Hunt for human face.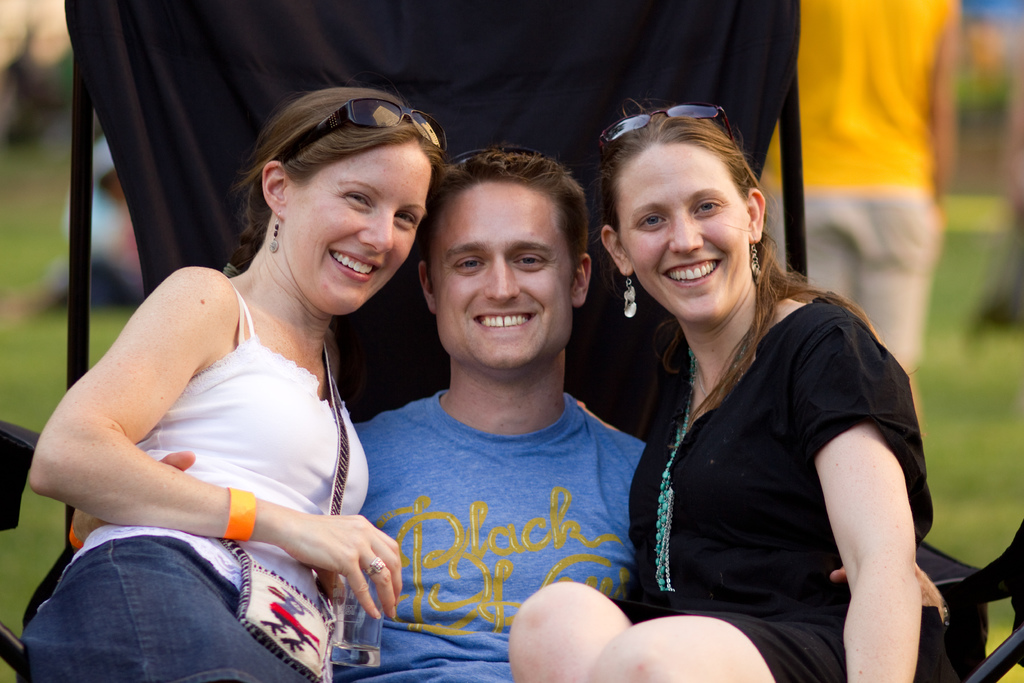
Hunted down at x1=619, y1=142, x2=746, y2=322.
